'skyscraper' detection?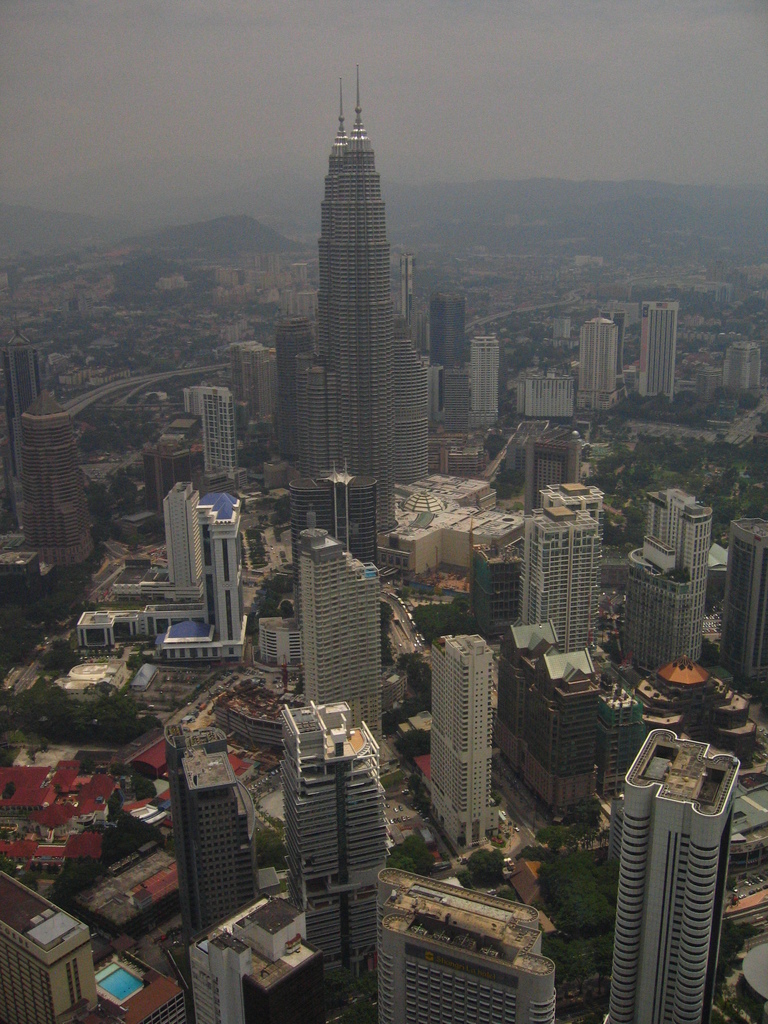
detection(523, 510, 602, 652)
